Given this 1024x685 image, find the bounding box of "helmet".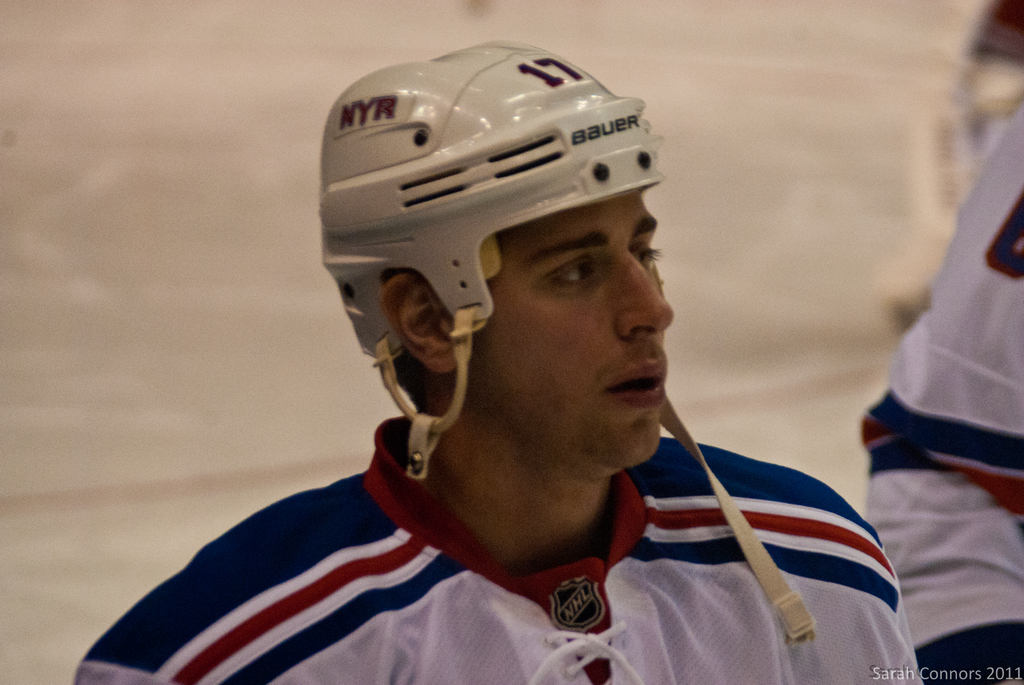
l=317, t=37, r=819, b=645.
